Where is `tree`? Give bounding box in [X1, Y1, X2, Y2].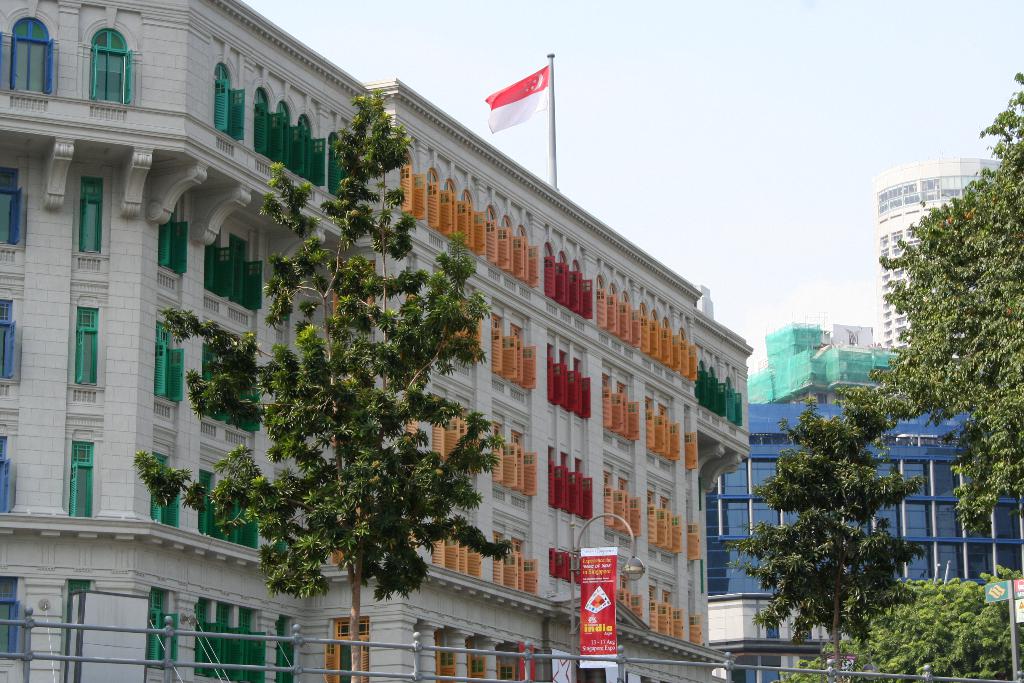
[749, 385, 940, 652].
